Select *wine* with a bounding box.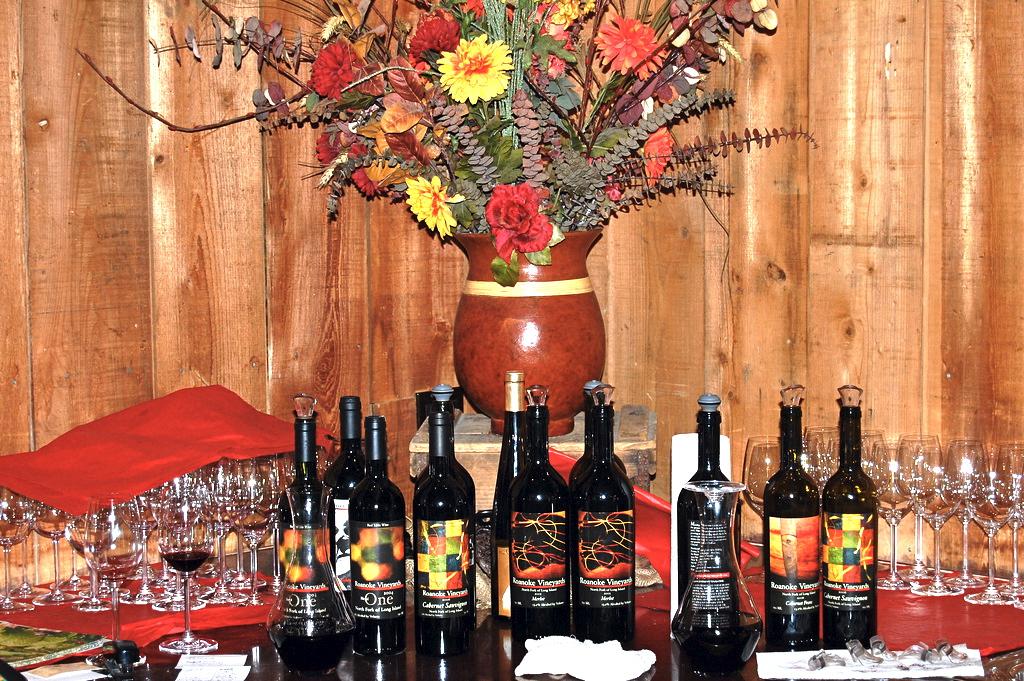
<box>767,384,822,650</box>.
